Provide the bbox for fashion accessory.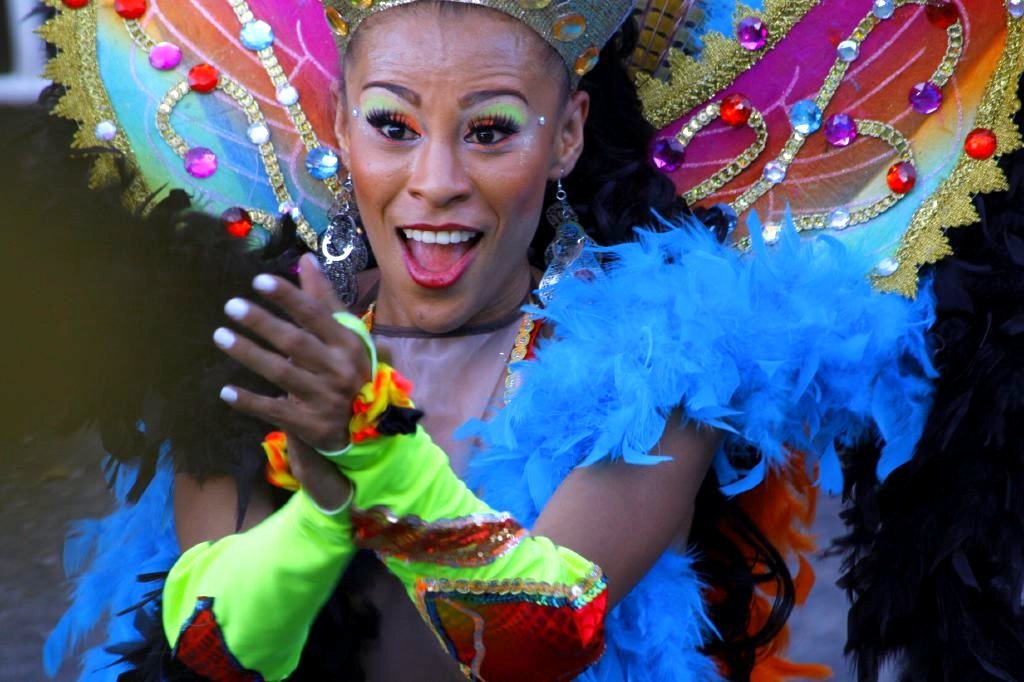
BBox(450, 201, 941, 681).
